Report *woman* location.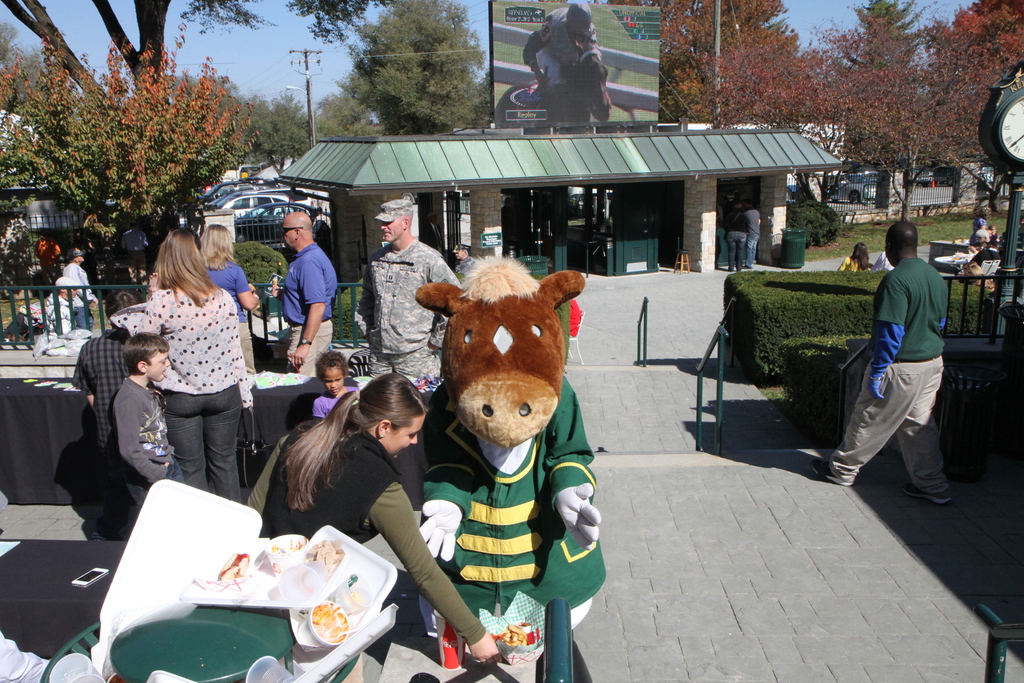
Report: <bbox>122, 221, 259, 520</bbox>.
